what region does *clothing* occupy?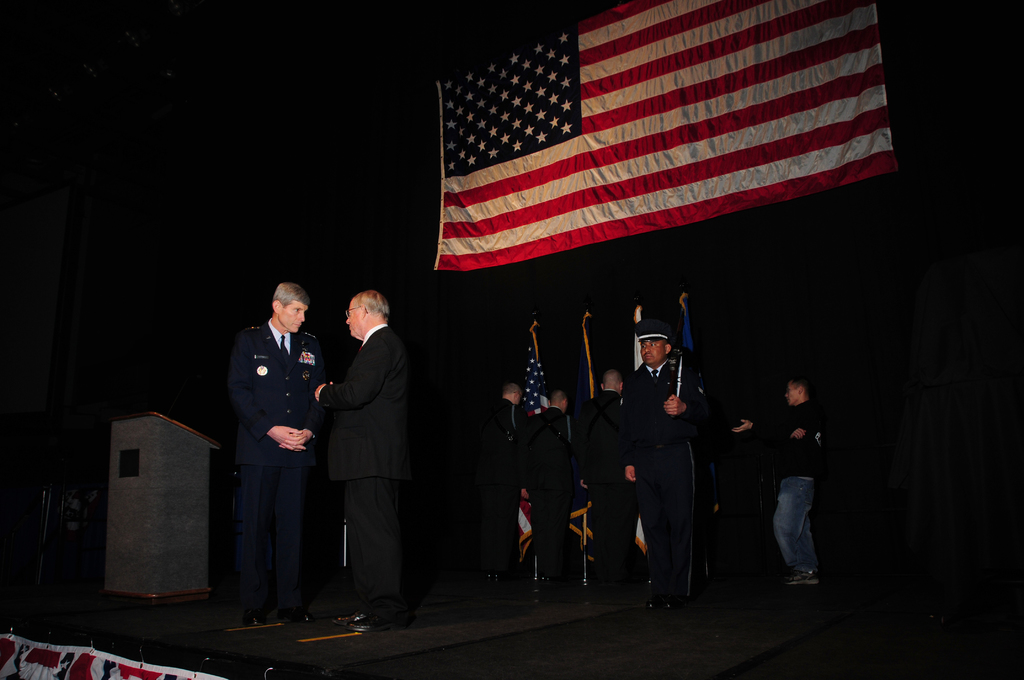
<box>561,389,645,596</box>.
